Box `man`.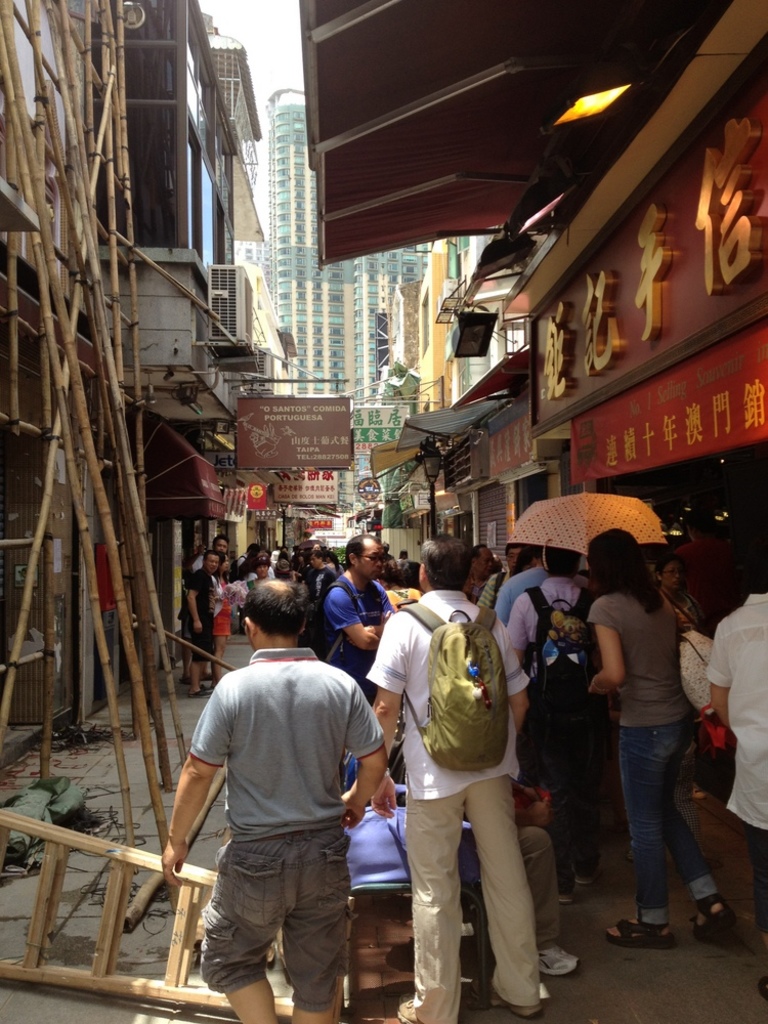
<bbox>706, 548, 767, 1006</bbox>.
